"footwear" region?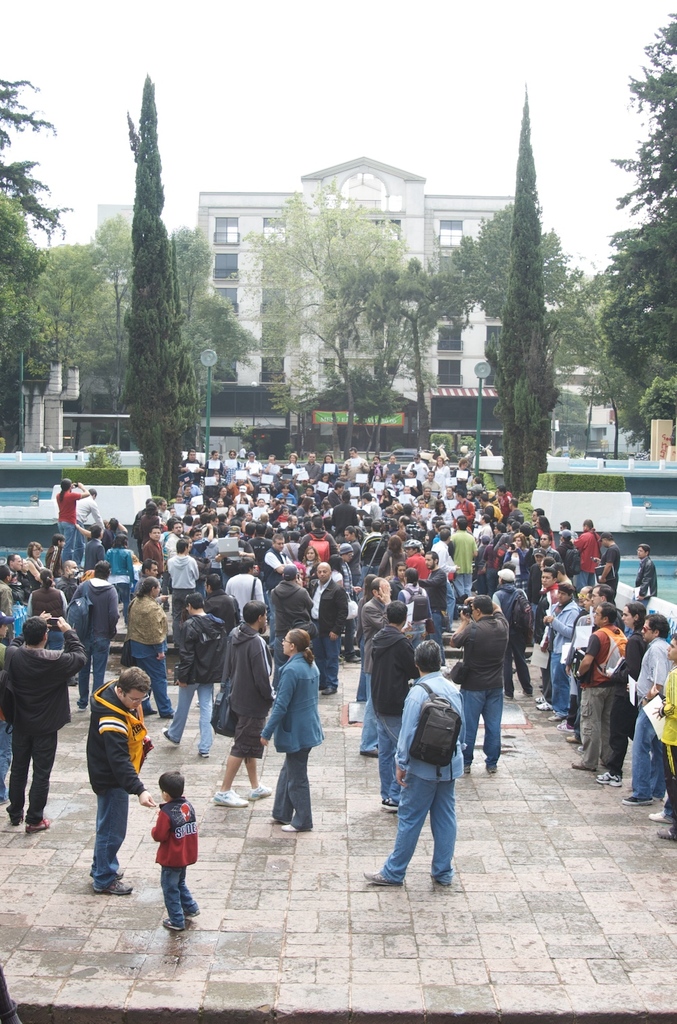
locate(567, 754, 598, 777)
